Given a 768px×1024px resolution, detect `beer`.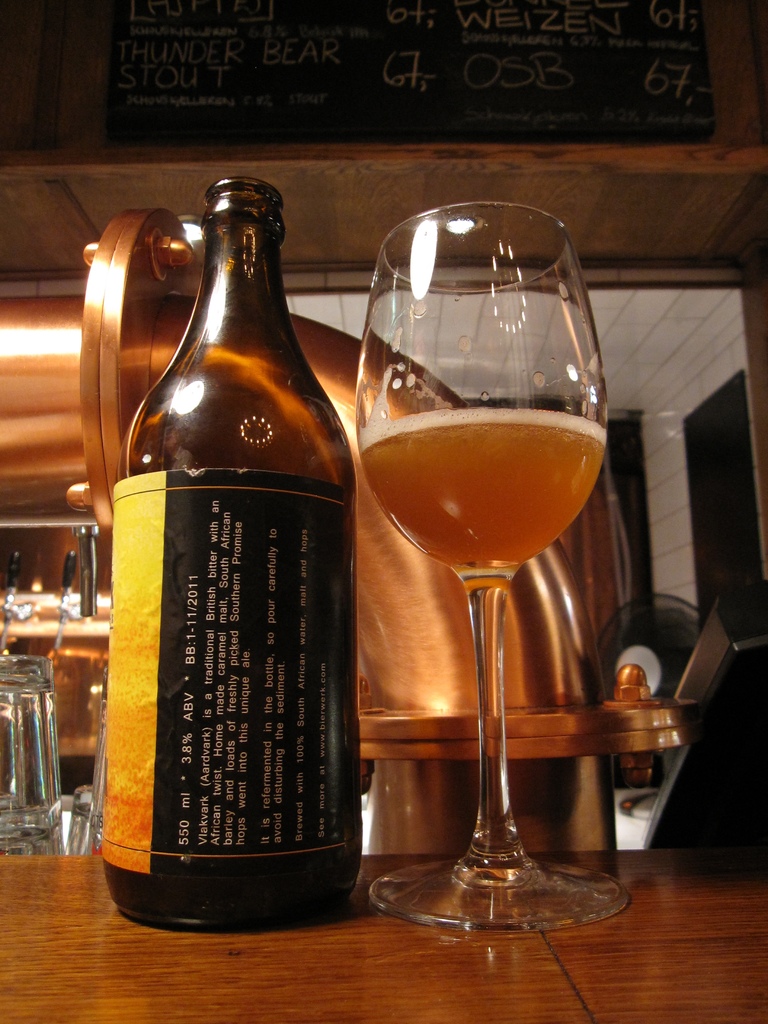
[left=81, top=164, right=359, bottom=947].
